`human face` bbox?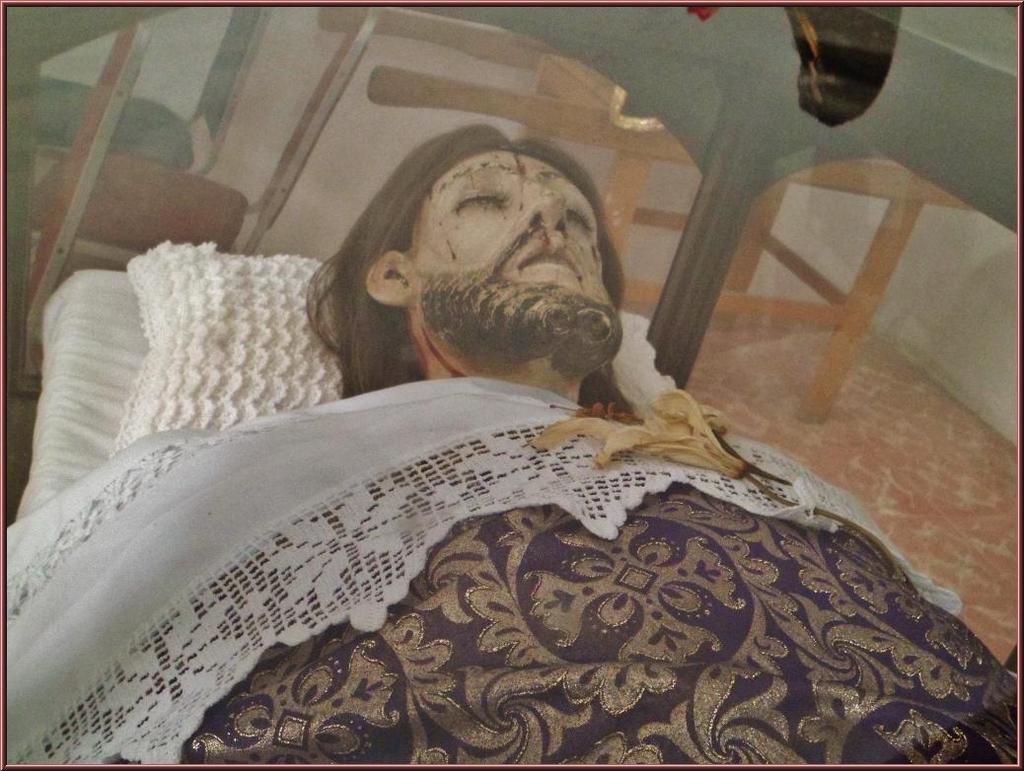
BBox(411, 153, 601, 351)
